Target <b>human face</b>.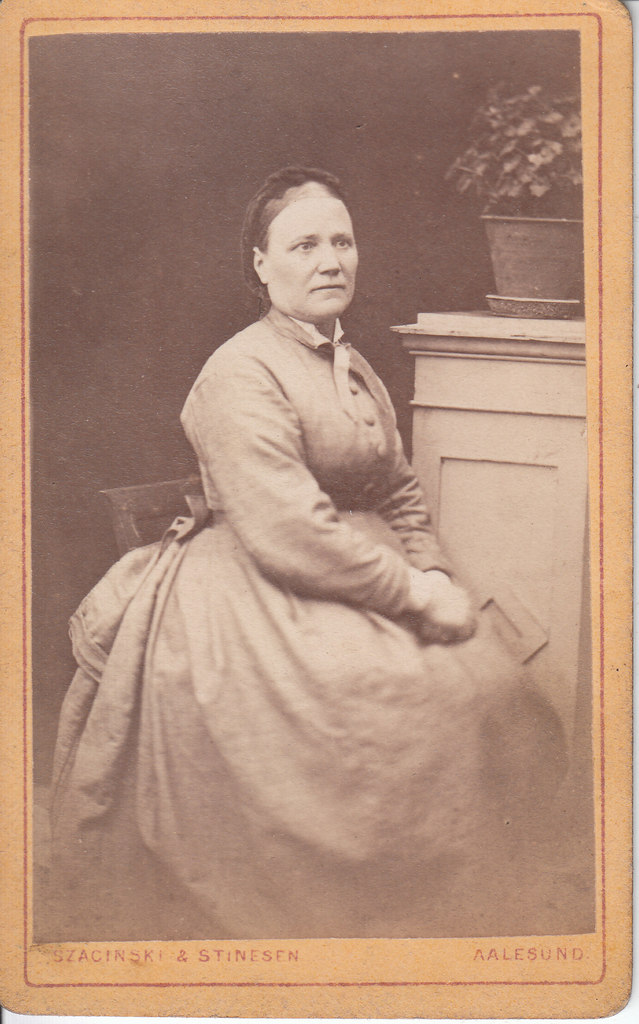
Target region: l=260, t=199, r=354, b=321.
